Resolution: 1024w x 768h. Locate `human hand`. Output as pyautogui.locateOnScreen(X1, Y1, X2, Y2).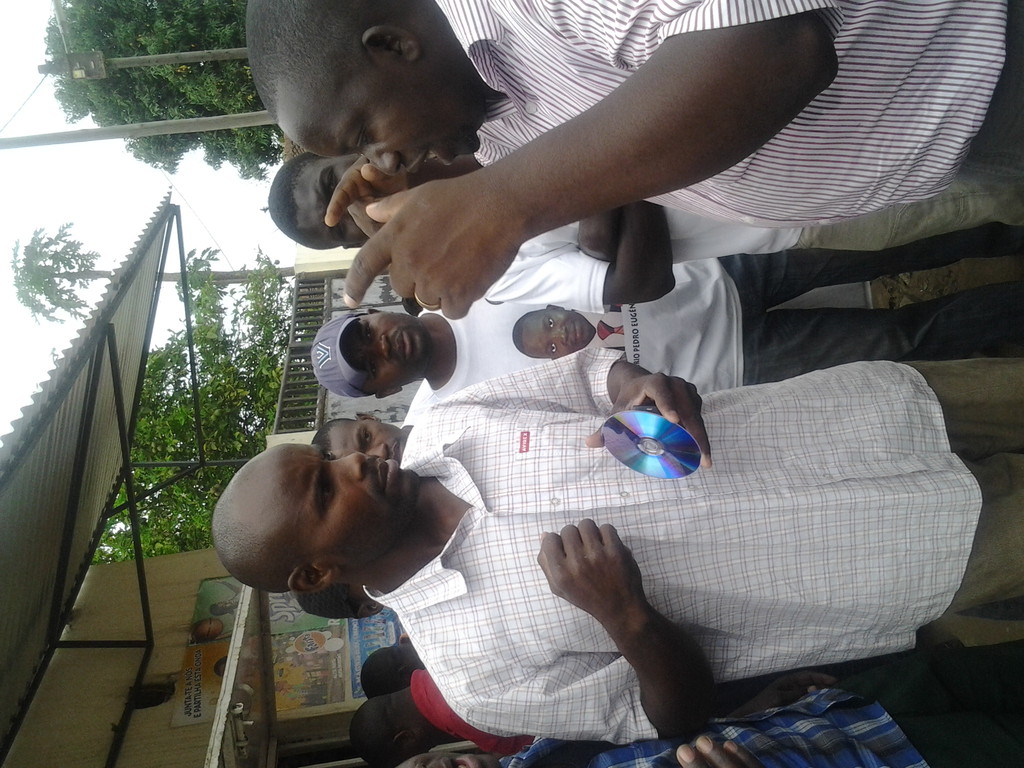
pyautogui.locateOnScreen(573, 230, 617, 265).
